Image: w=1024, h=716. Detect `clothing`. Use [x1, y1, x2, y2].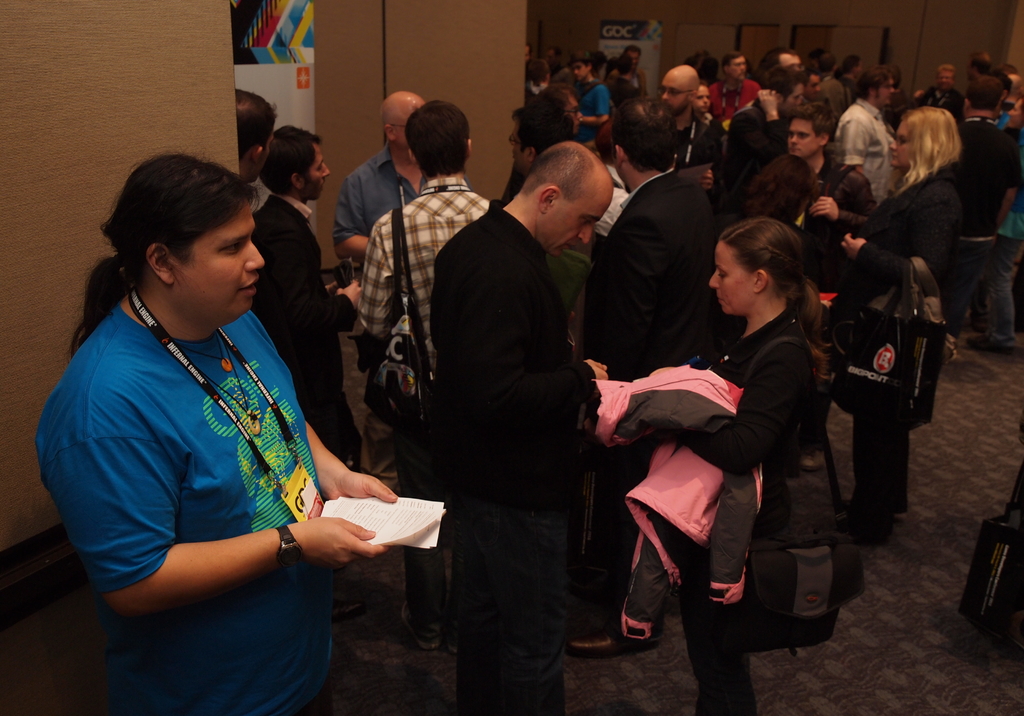
[703, 81, 763, 120].
